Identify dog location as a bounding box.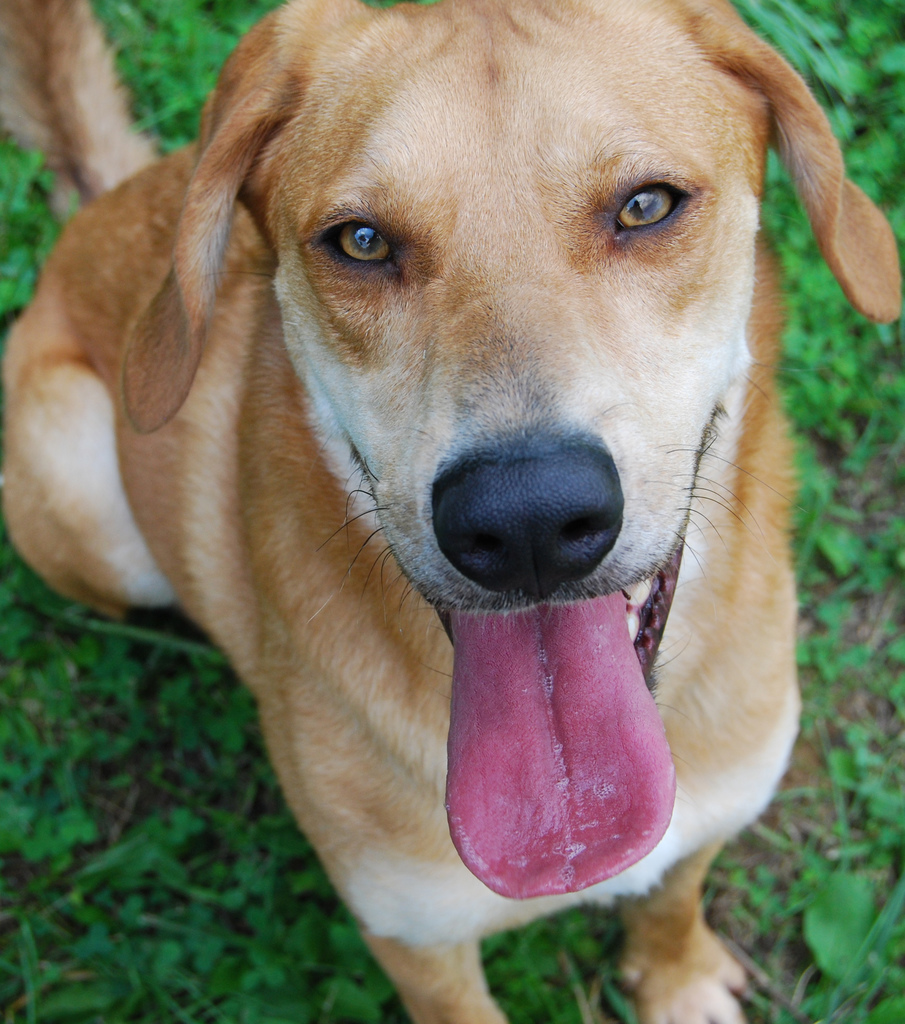
0 0 902 1023.
